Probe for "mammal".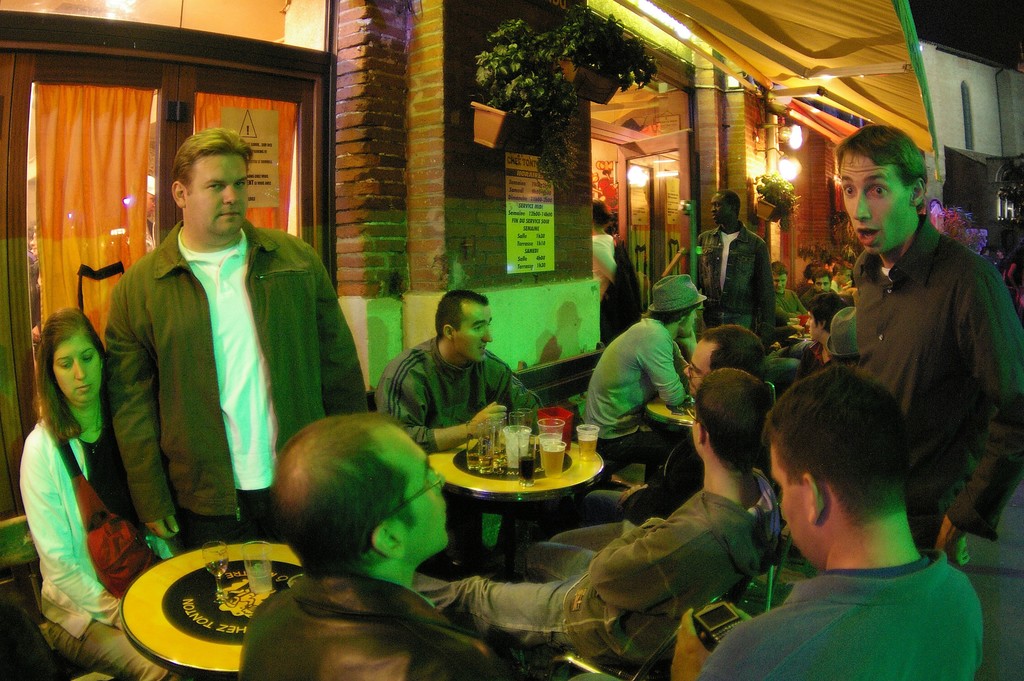
Probe result: locate(833, 124, 1023, 559).
